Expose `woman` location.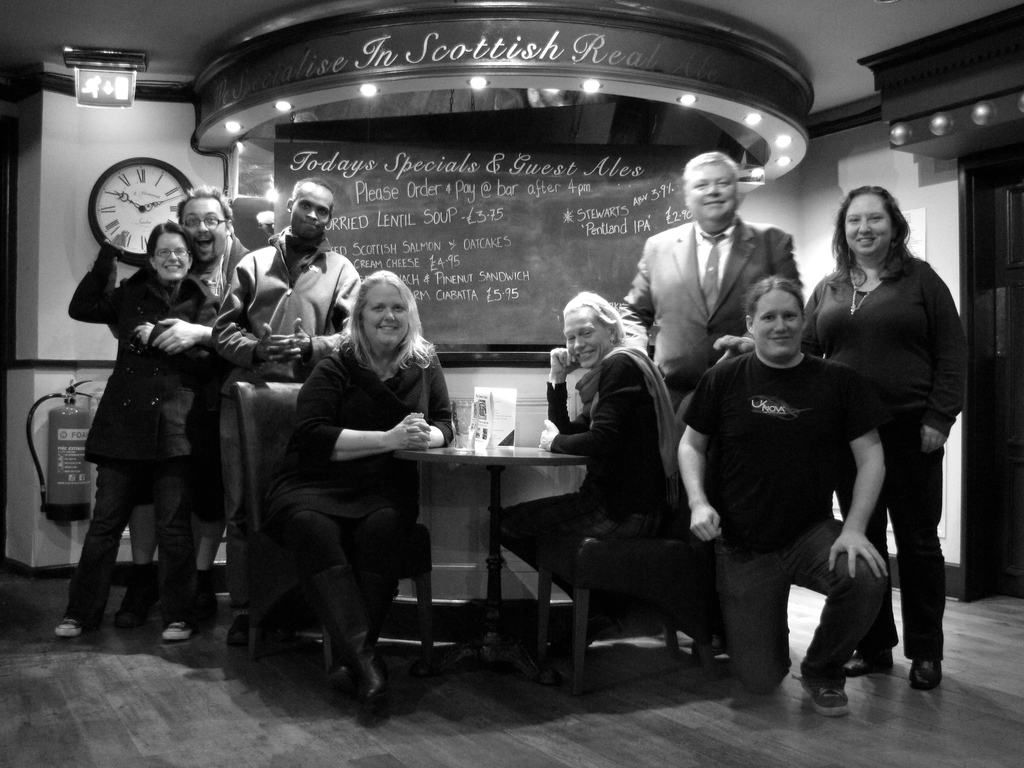
Exposed at Rect(708, 183, 973, 694).
